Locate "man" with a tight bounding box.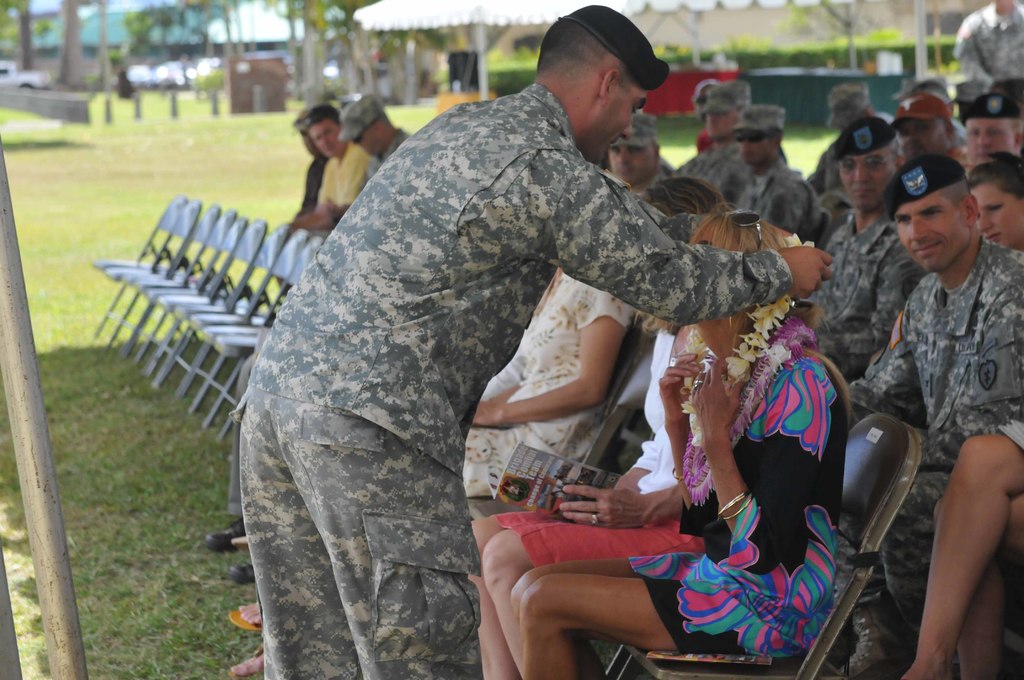
[275, 103, 372, 242].
